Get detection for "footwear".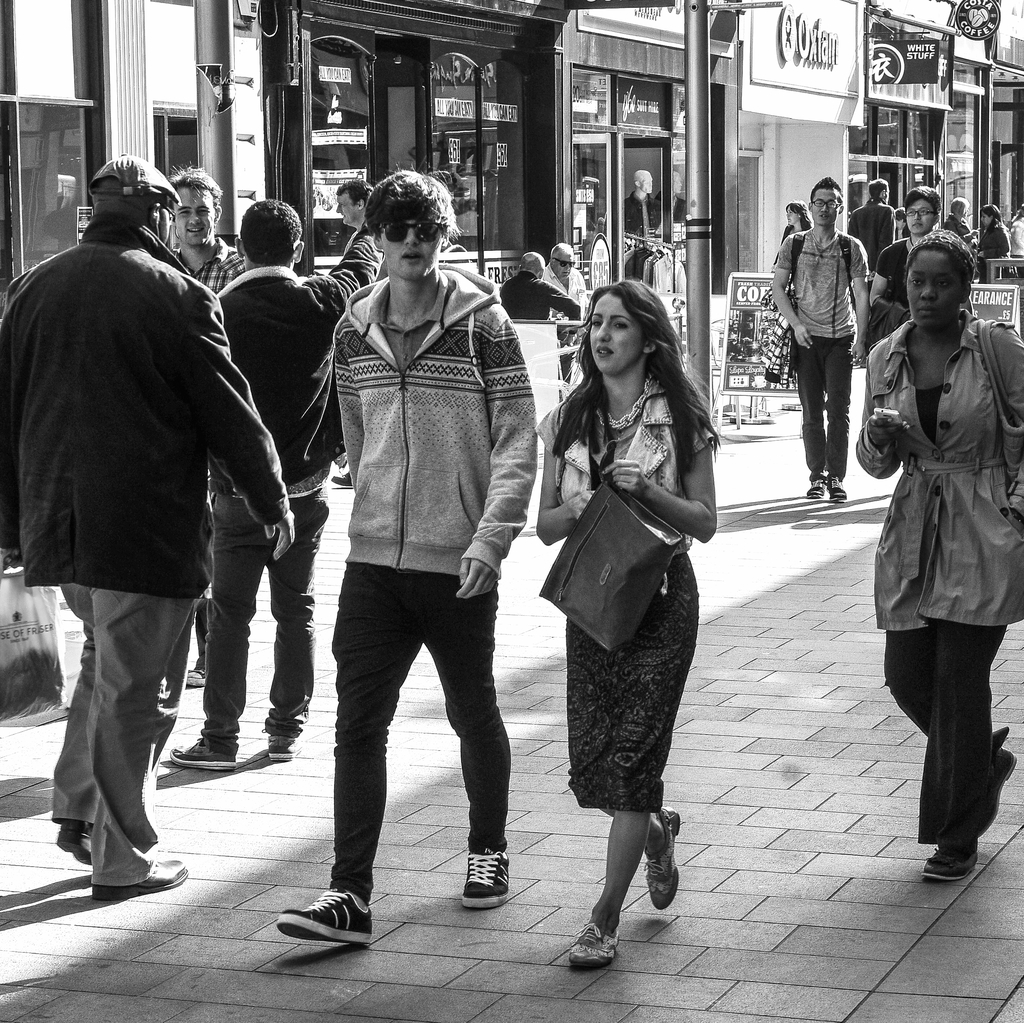
Detection: detection(826, 474, 851, 509).
